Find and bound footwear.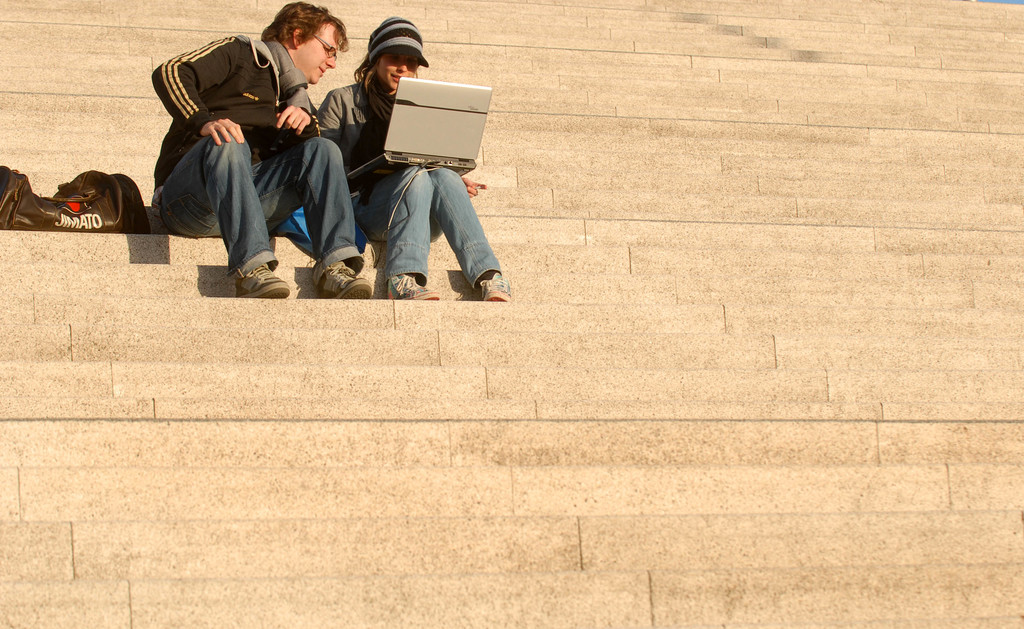
Bound: <bbox>384, 270, 444, 306</bbox>.
